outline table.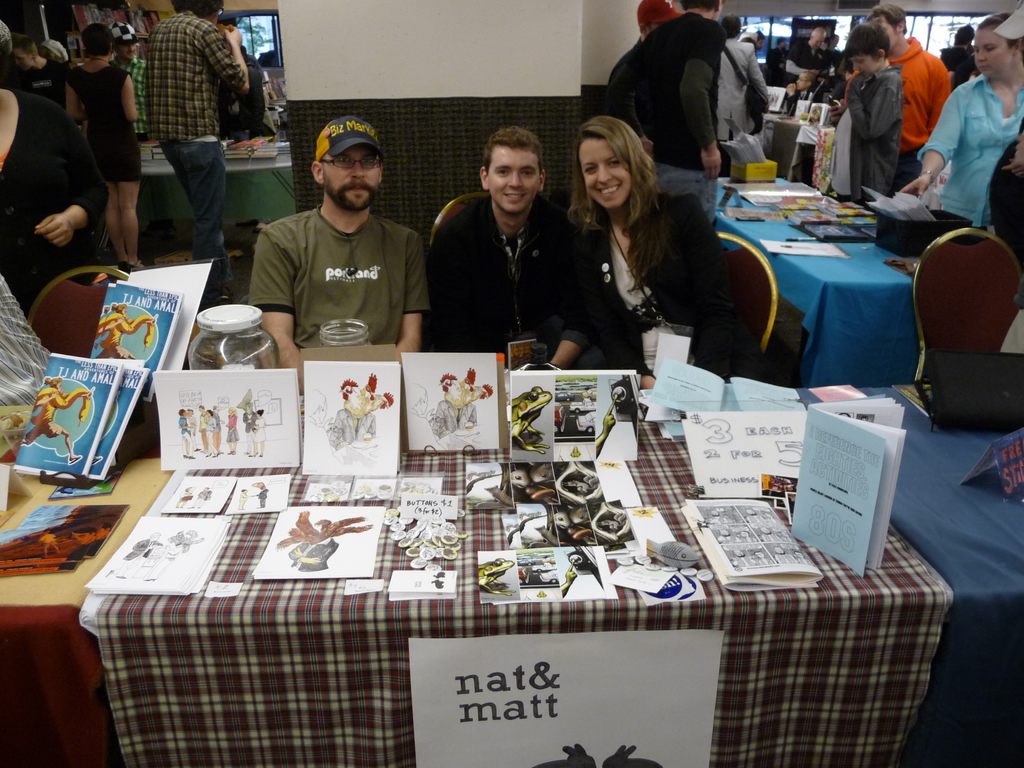
Outline: <bbox>796, 385, 1023, 767</bbox>.
